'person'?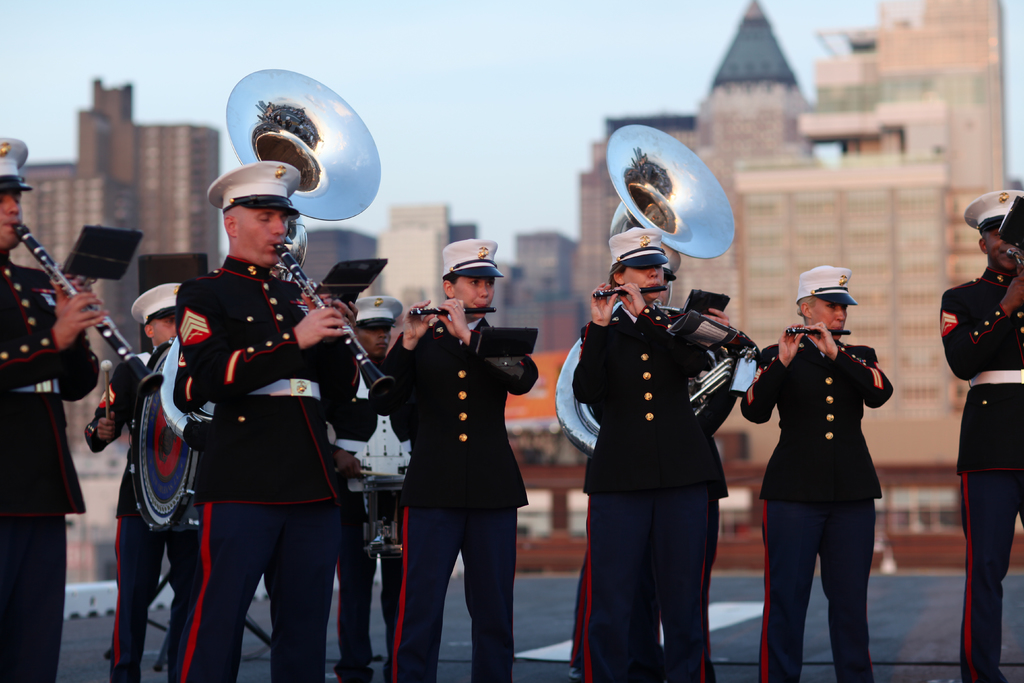
[324,295,424,682]
